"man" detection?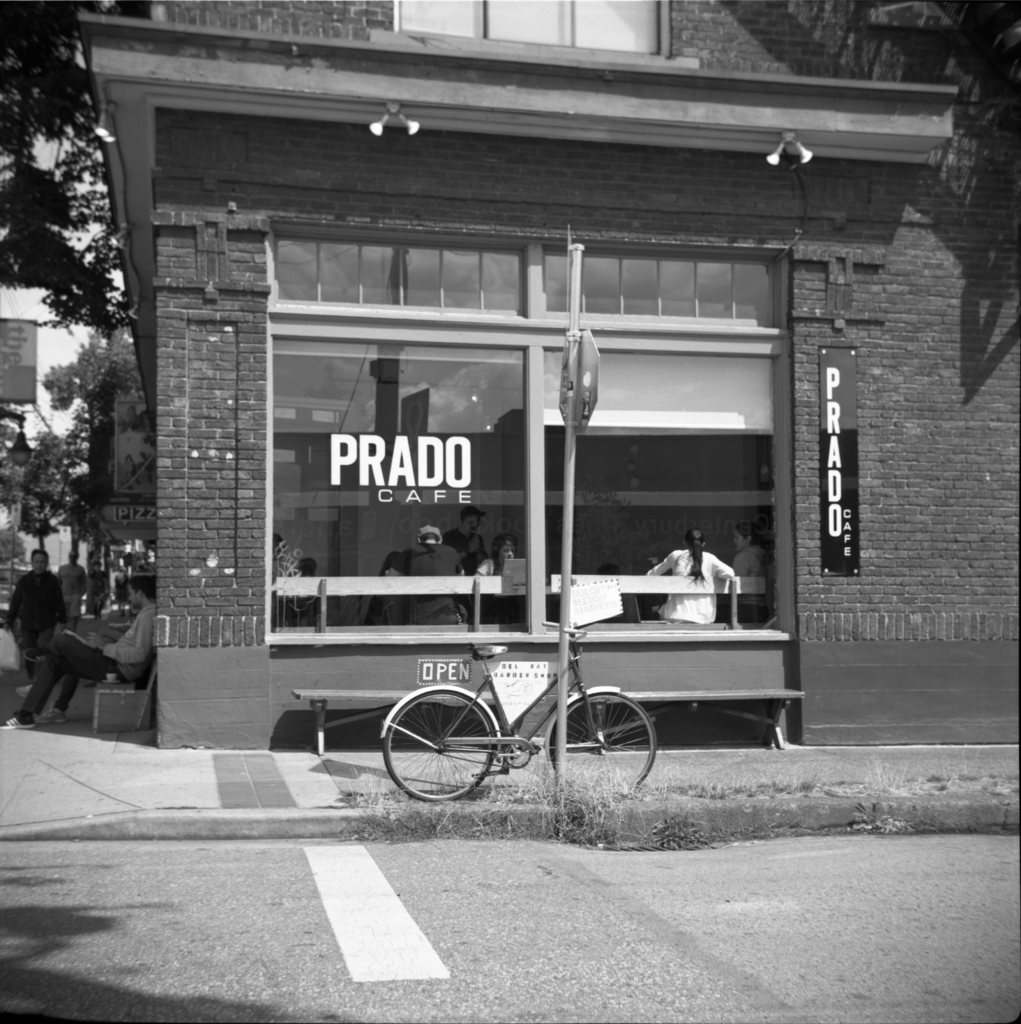
{"left": 0, "top": 575, "right": 155, "bottom": 730}
